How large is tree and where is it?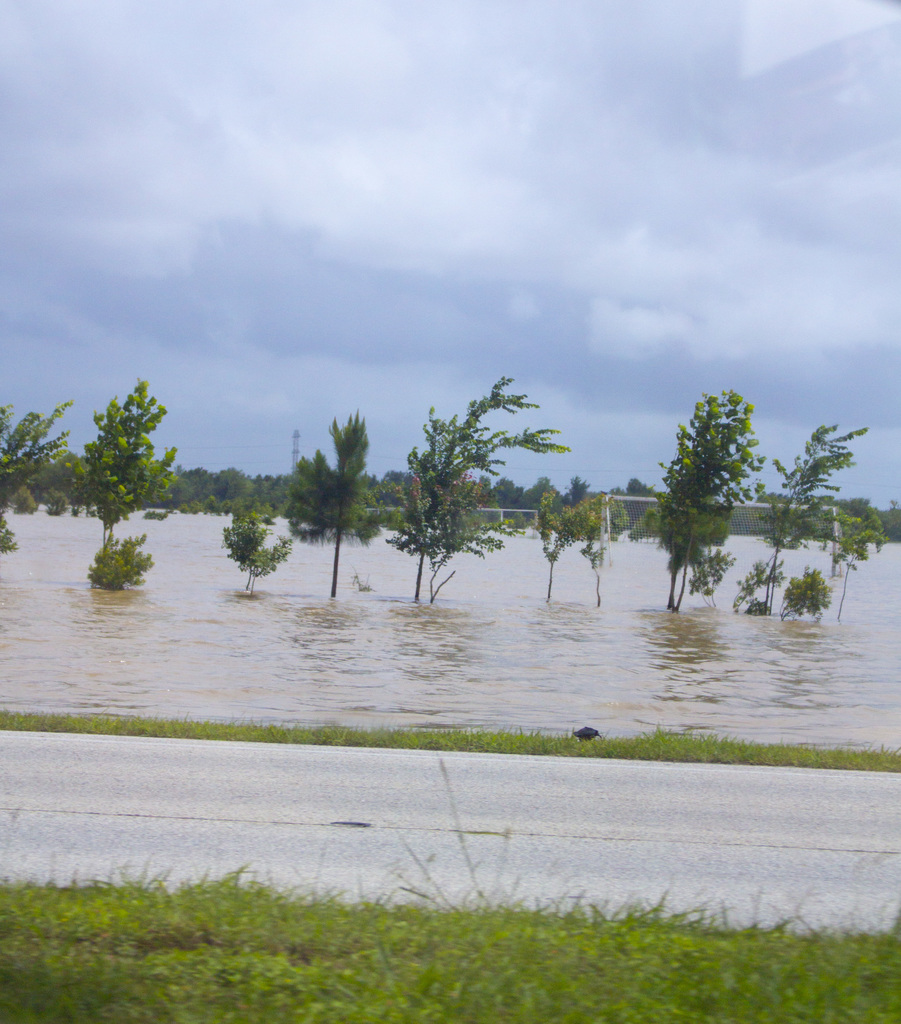
Bounding box: bbox(0, 392, 72, 547).
